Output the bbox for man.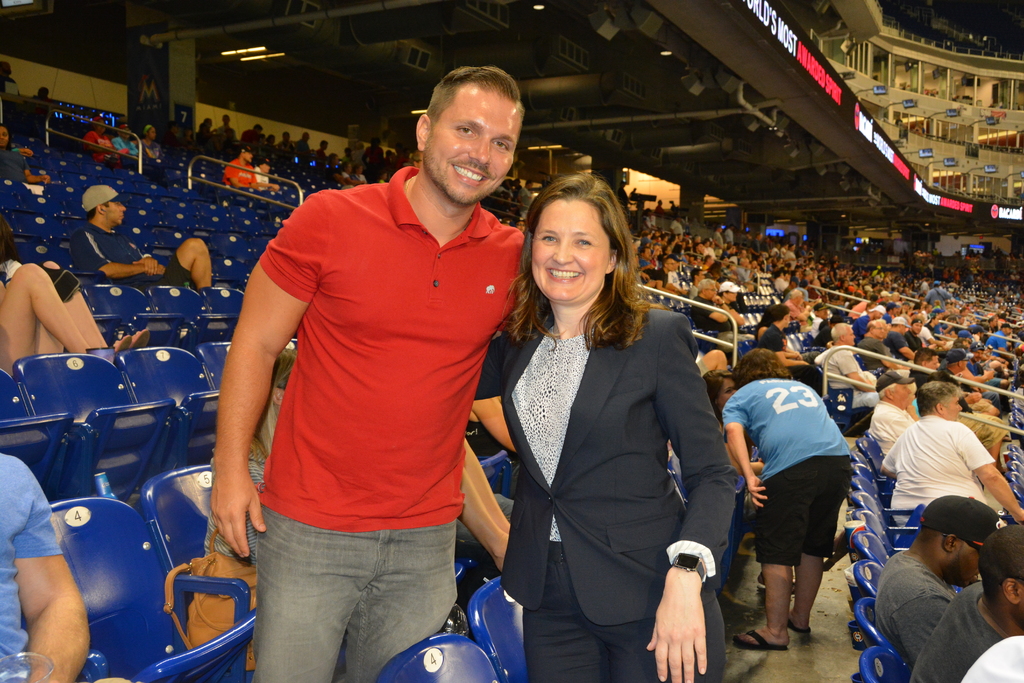
{"left": 884, "top": 315, "right": 913, "bottom": 359}.
